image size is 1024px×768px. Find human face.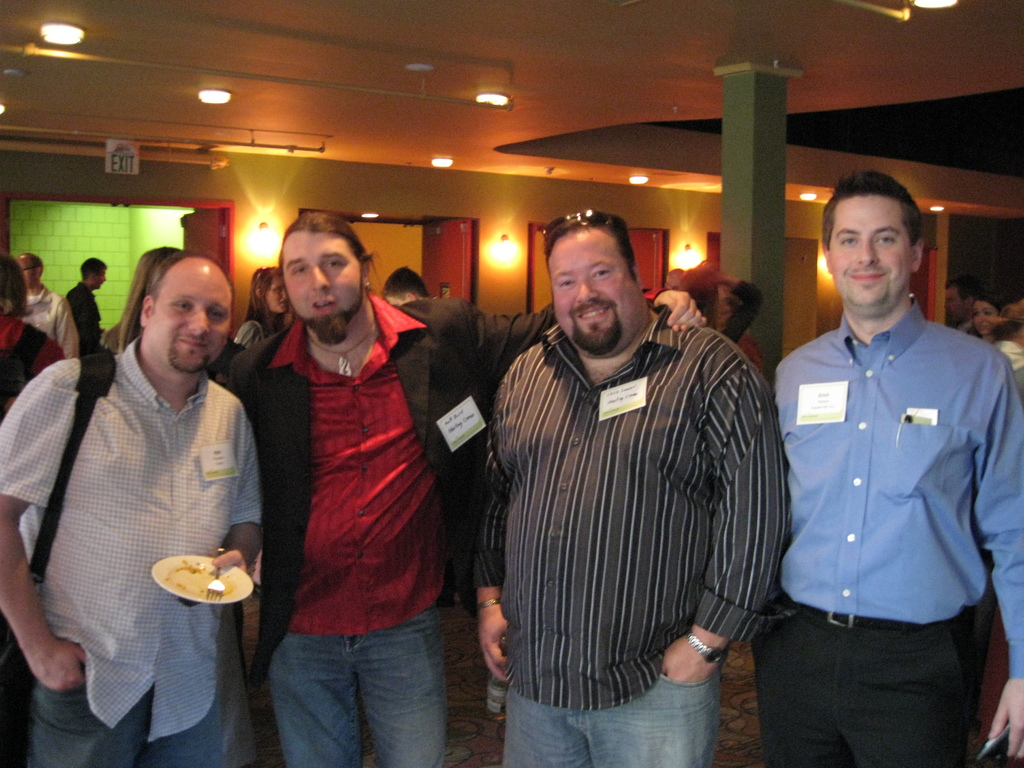
x1=287 y1=230 x2=360 y2=323.
